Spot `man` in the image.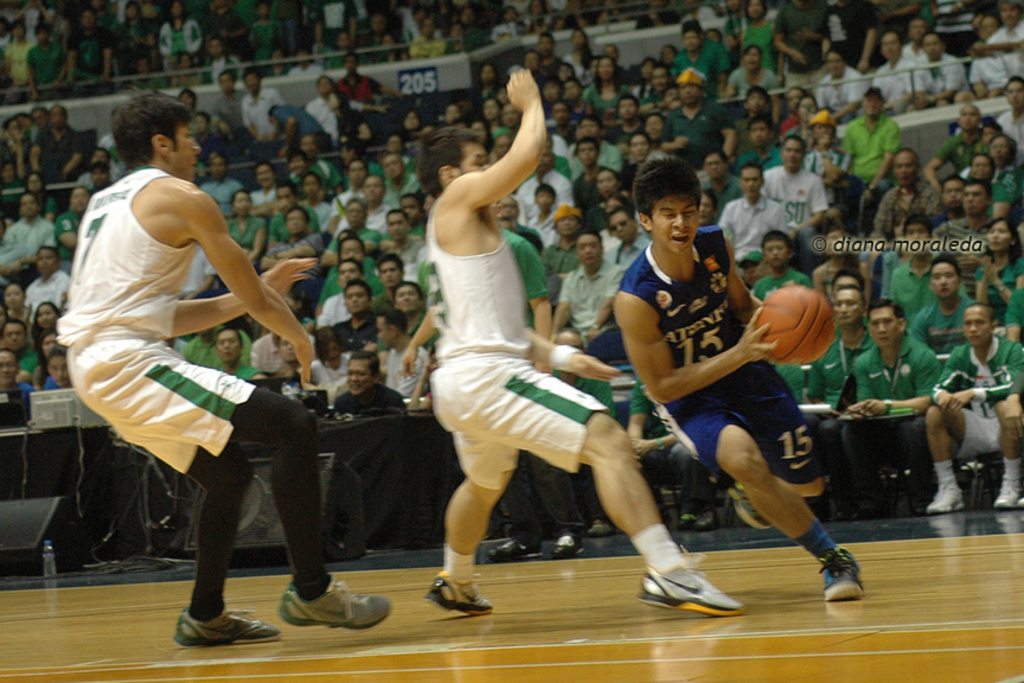
`man` found at bbox(993, 66, 1023, 140).
